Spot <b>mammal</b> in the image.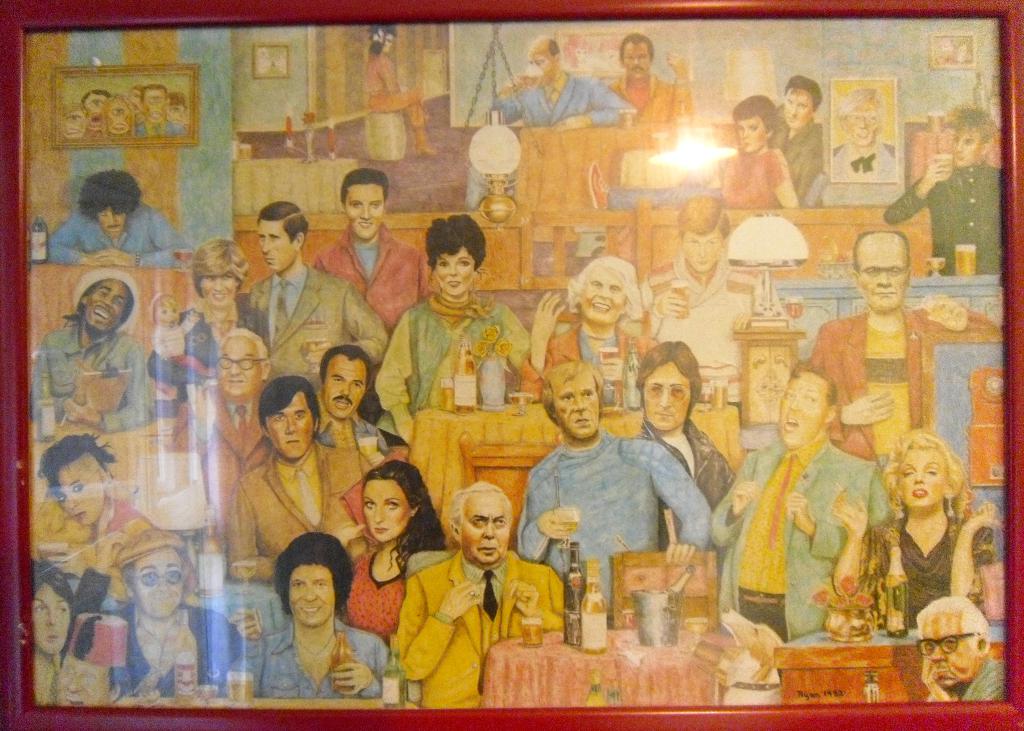
<b>mammal</b> found at box=[780, 72, 831, 204].
